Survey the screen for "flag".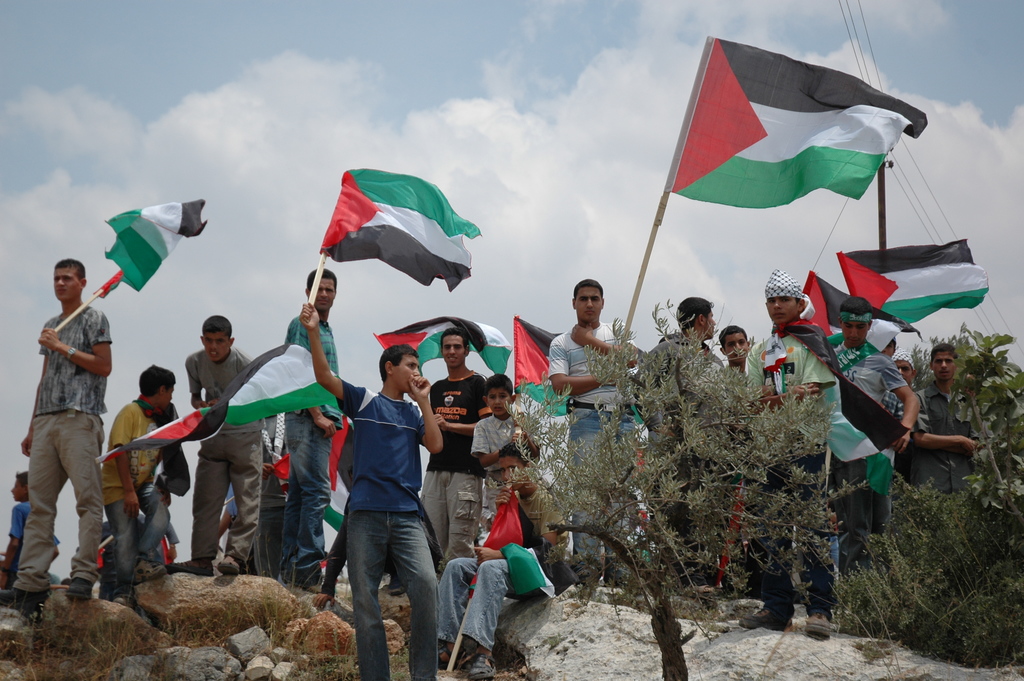
Survey found: [x1=322, y1=174, x2=483, y2=299].
